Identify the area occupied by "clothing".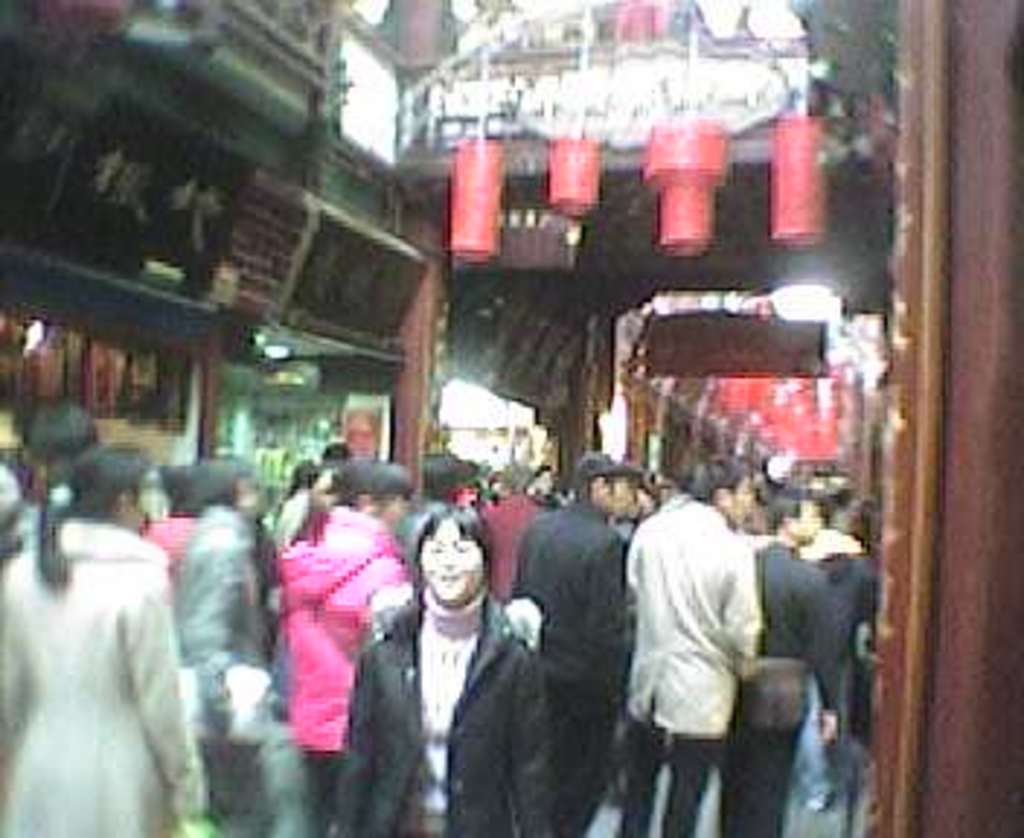
Area: <box>169,509,273,835</box>.
